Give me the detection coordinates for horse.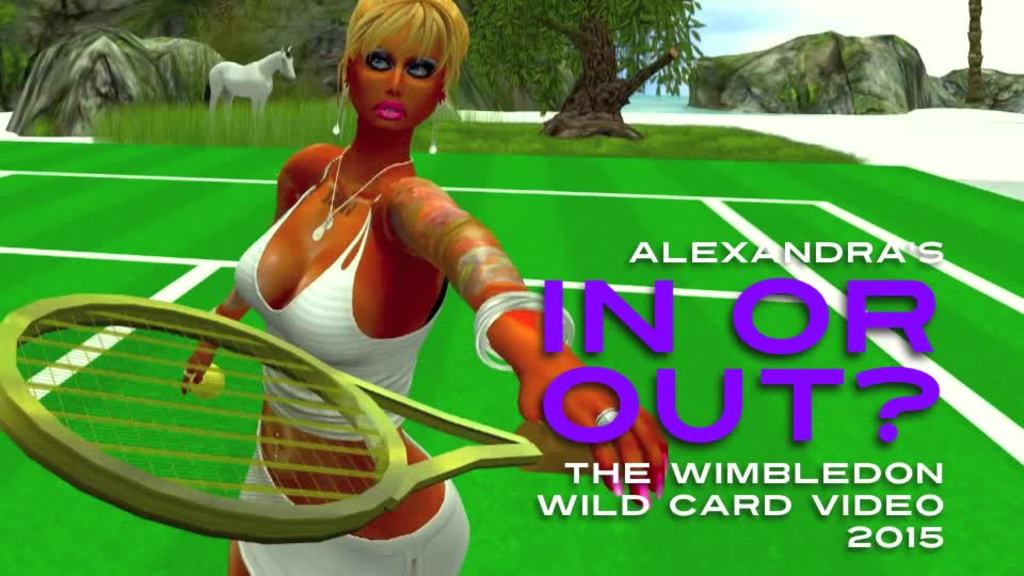
<box>205,46,299,110</box>.
